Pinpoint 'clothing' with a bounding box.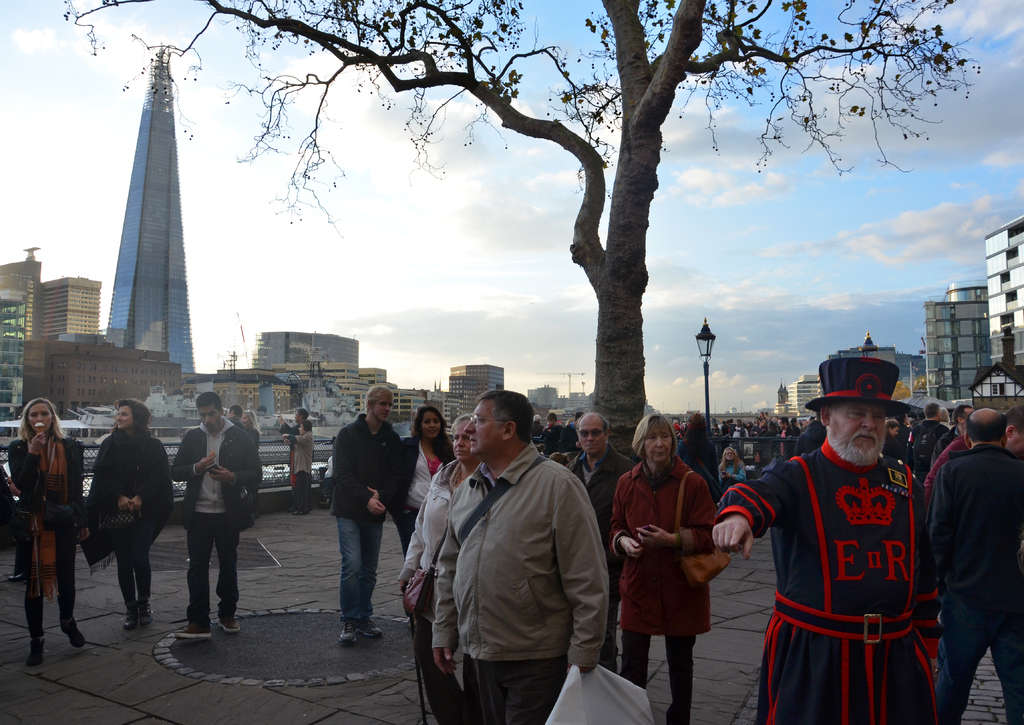
[244, 430, 262, 503].
